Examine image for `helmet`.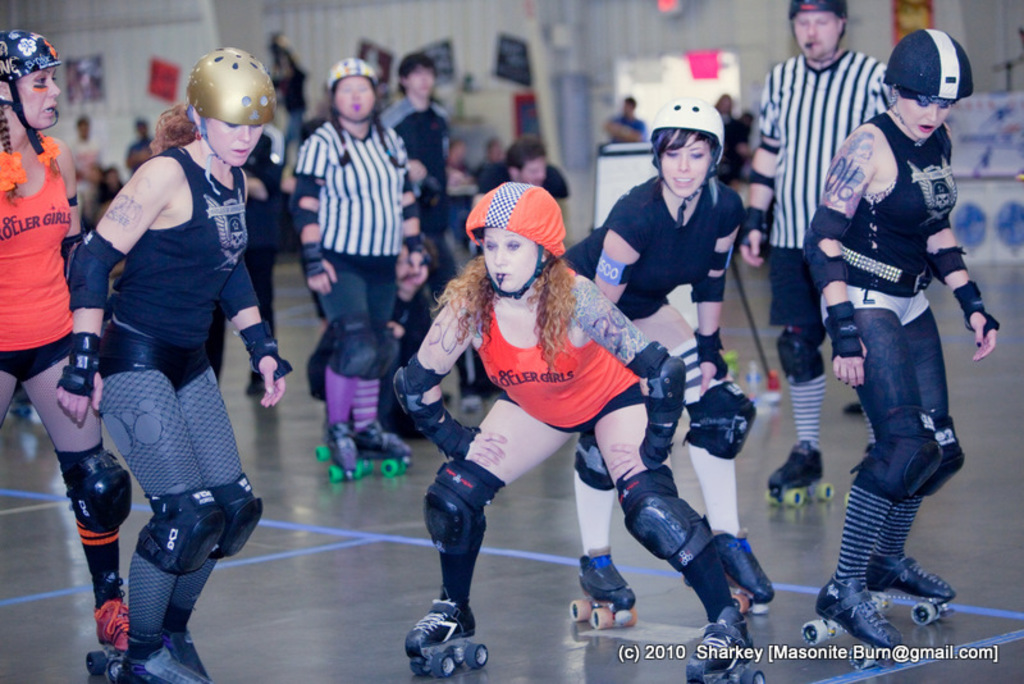
Examination result: l=329, t=51, r=390, b=138.
